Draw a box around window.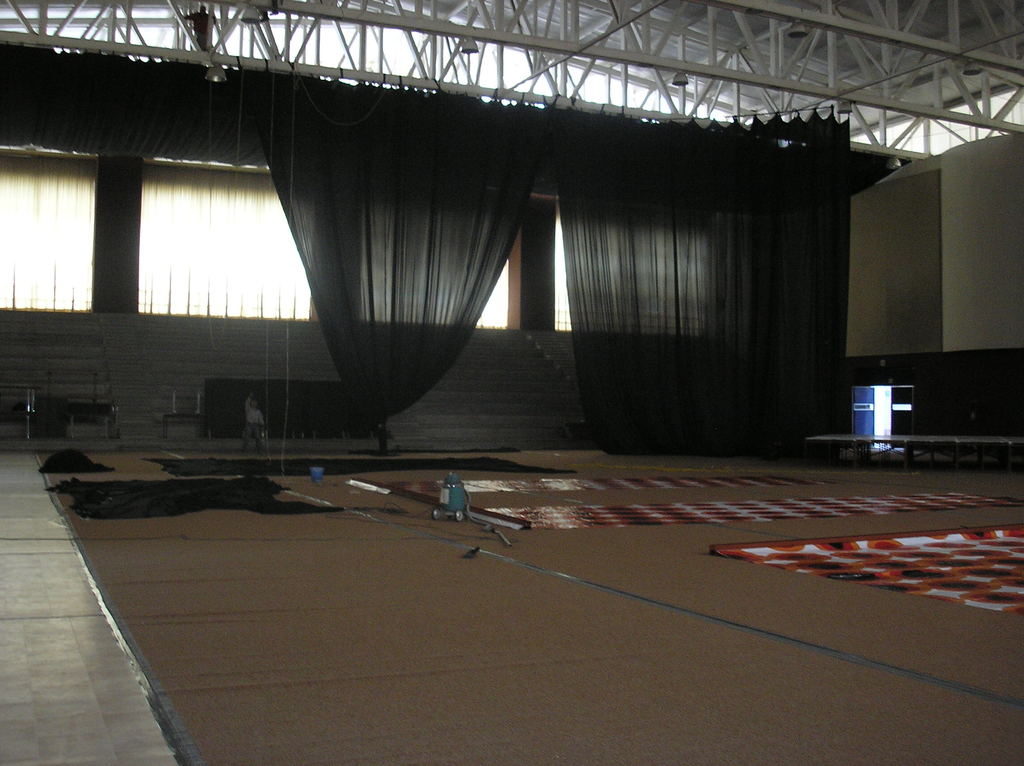
detection(0, 145, 95, 310).
